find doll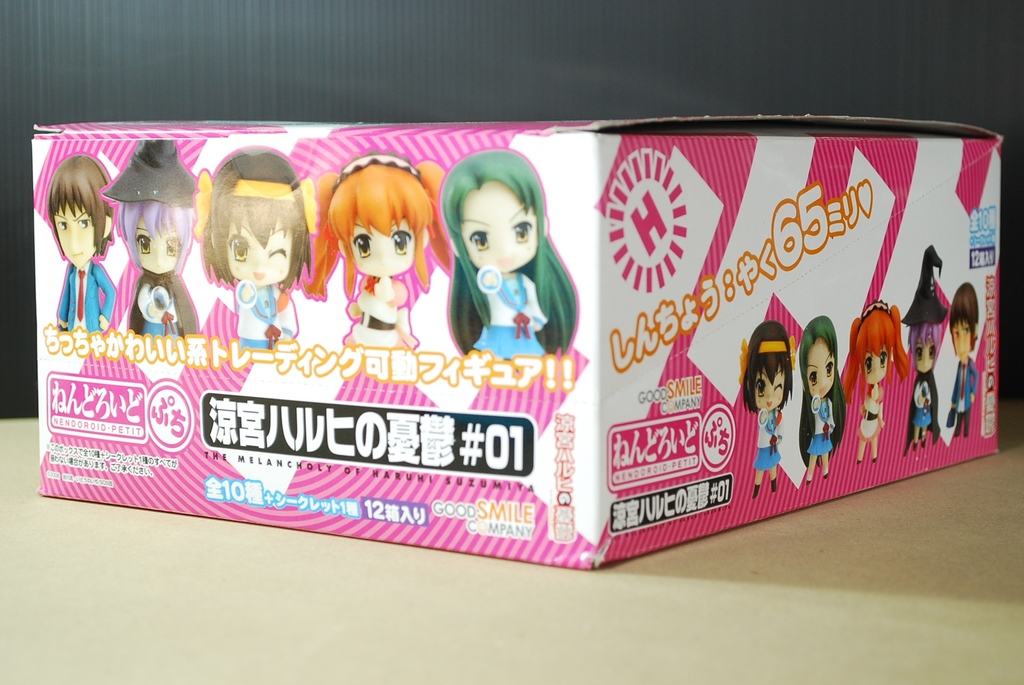
bbox=[445, 152, 577, 362]
